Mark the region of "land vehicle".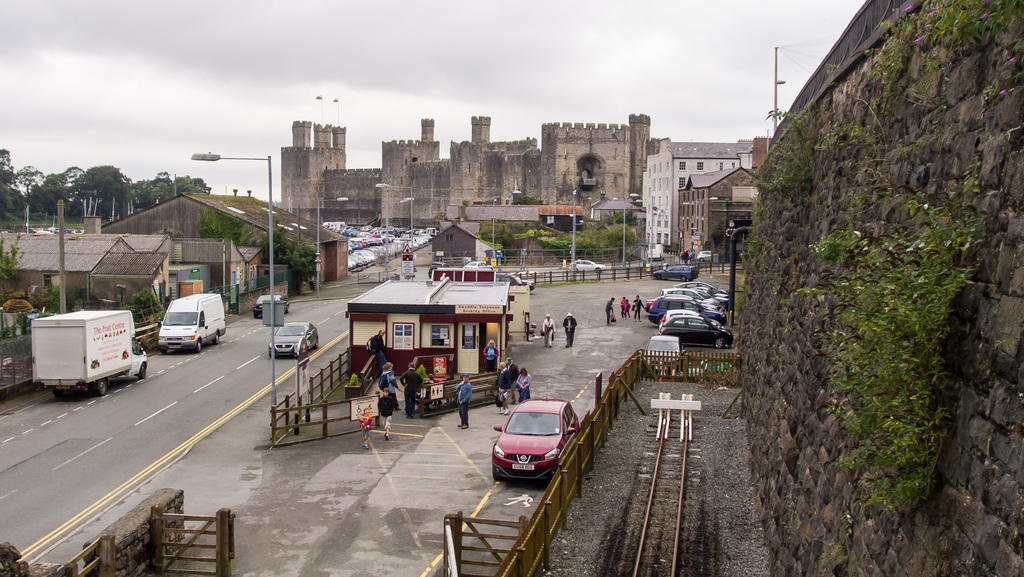
Region: box=[252, 293, 291, 318].
